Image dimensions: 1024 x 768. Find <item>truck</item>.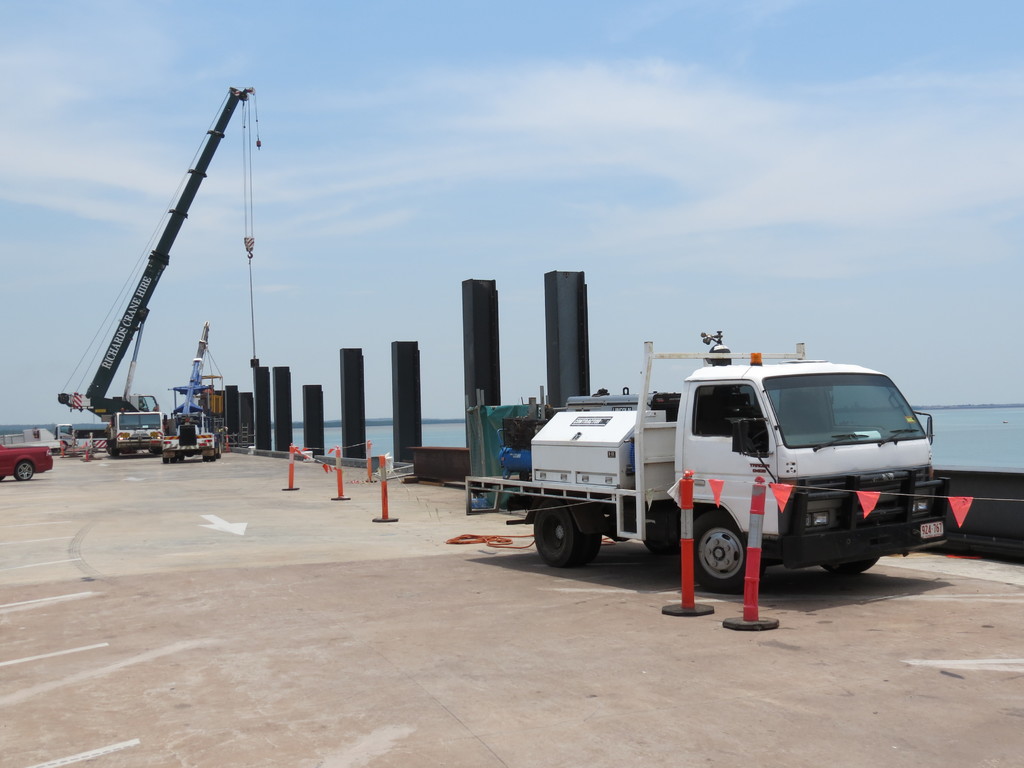
BBox(516, 338, 960, 607).
